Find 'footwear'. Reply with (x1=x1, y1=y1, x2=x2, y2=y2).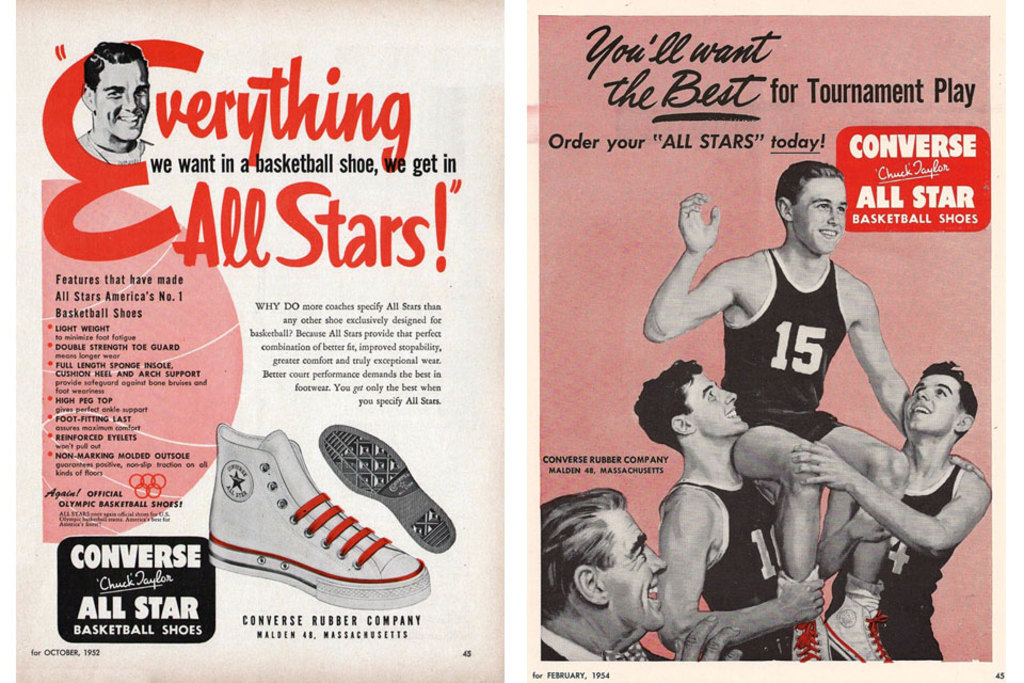
(x1=823, y1=595, x2=894, y2=662).
